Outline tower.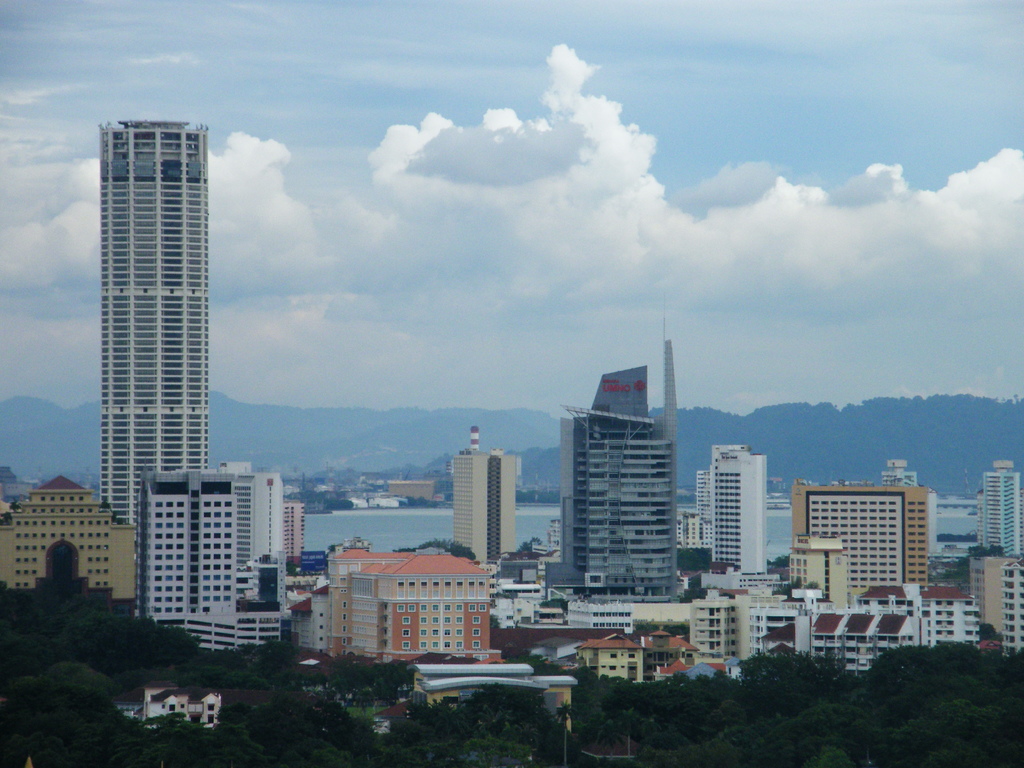
Outline: 559:333:670:602.
